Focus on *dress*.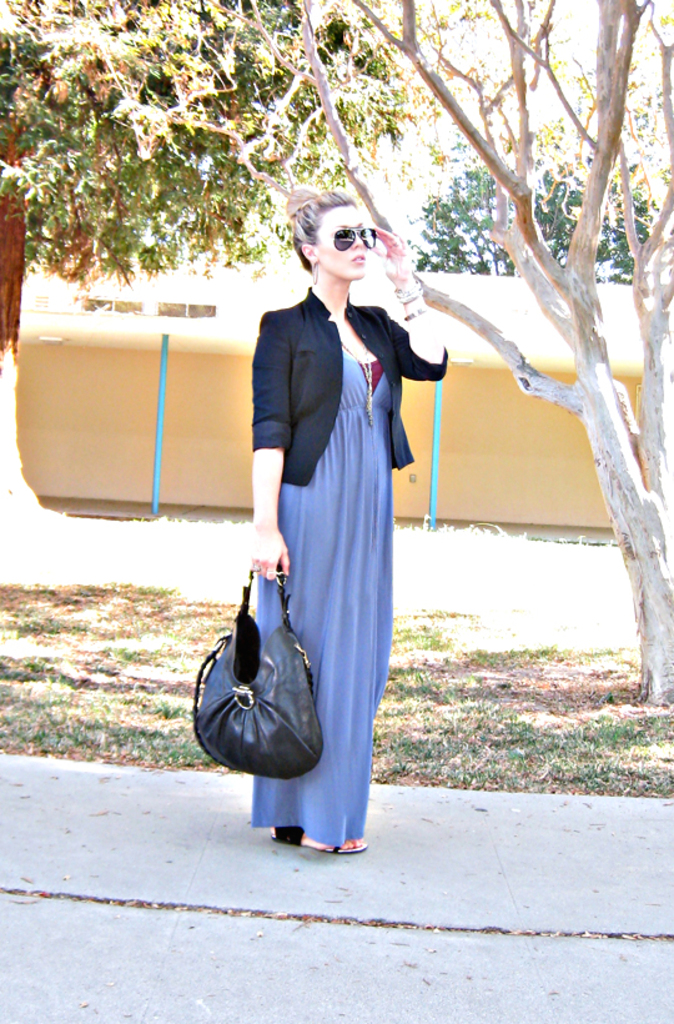
Focused at rect(247, 353, 391, 845).
